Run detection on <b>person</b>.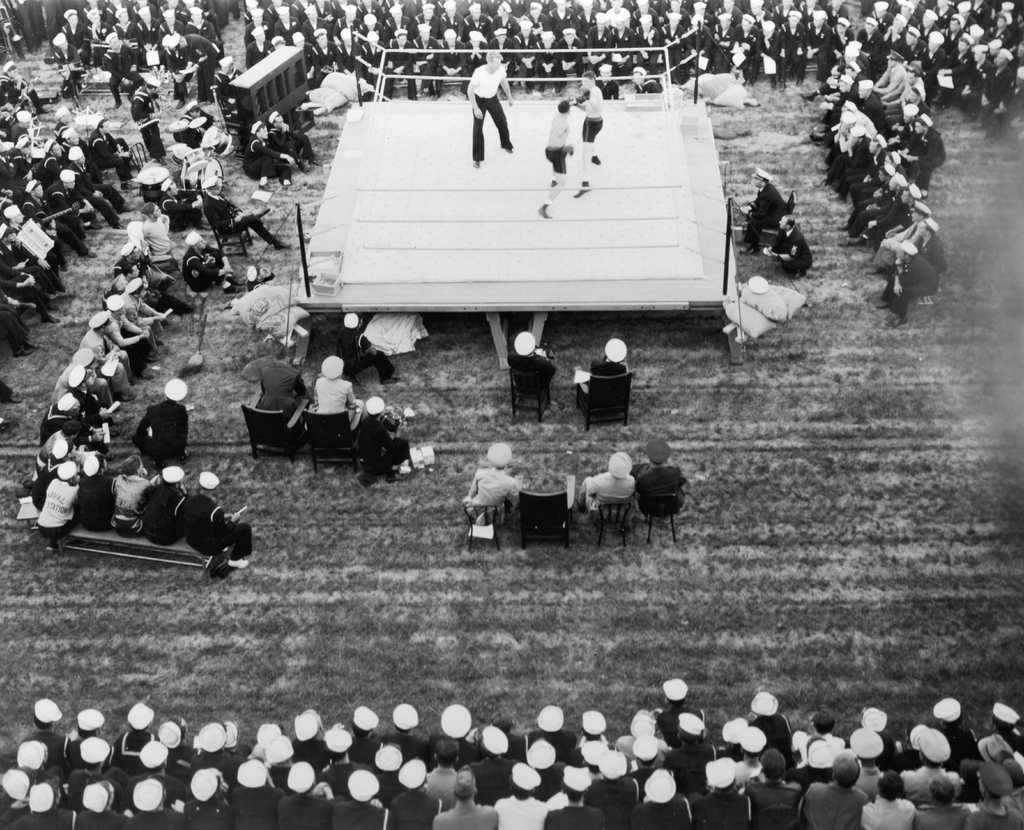
Result: rect(775, 216, 811, 275).
